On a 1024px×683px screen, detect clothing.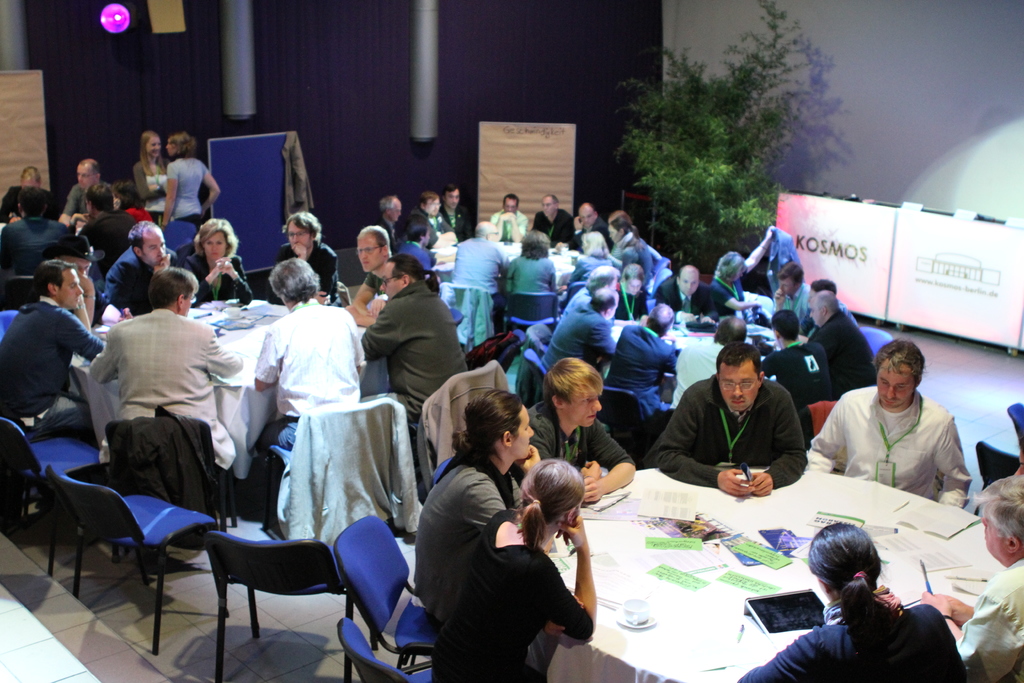
locate(398, 240, 435, 272).
